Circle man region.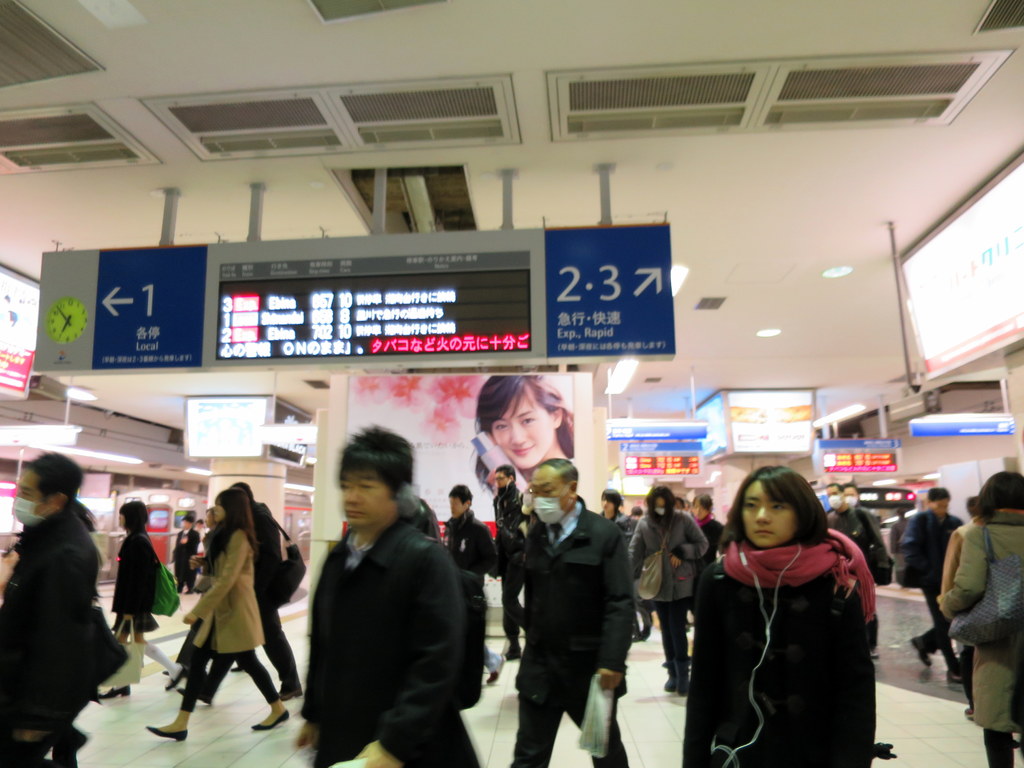
Region: <bbox>170, 515, 200, 596</bbox>.
